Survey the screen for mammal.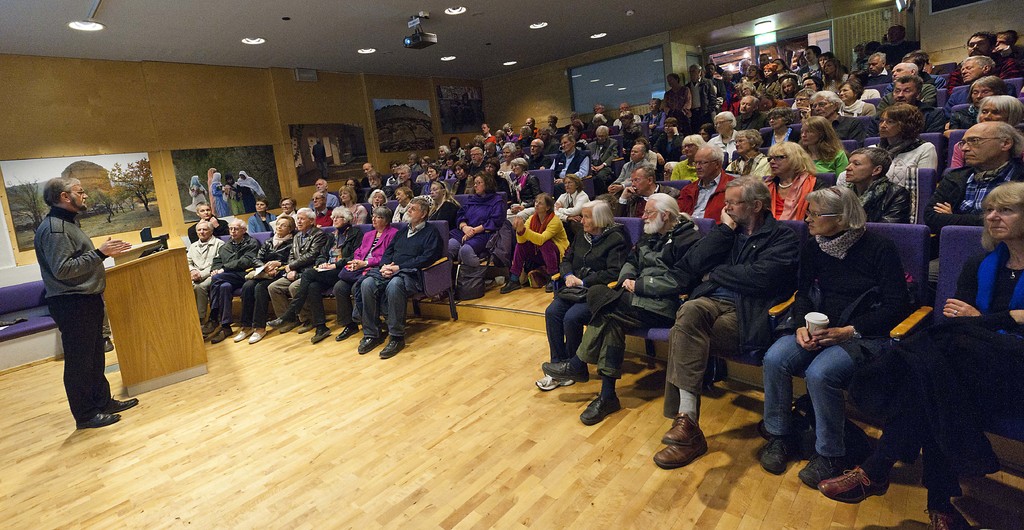
Survey found: {"x1": 371, "y1": 191, "x2": 385, "y2": 220}.
